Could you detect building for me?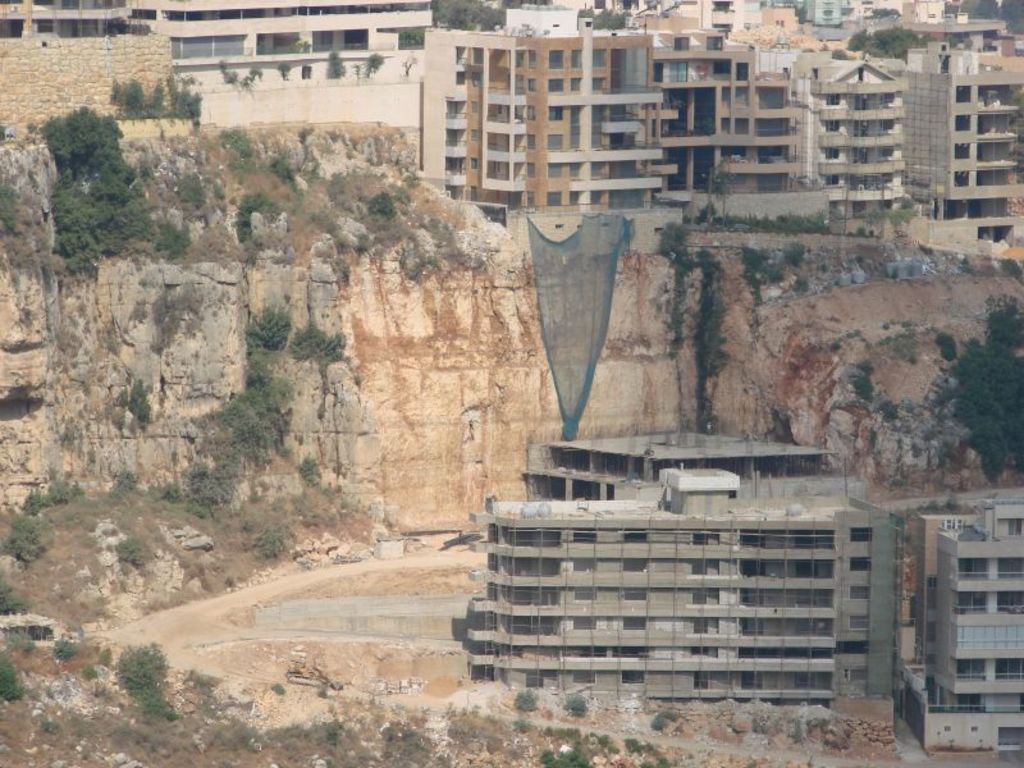
Detection result: box(899, 500, 1023, 755).
